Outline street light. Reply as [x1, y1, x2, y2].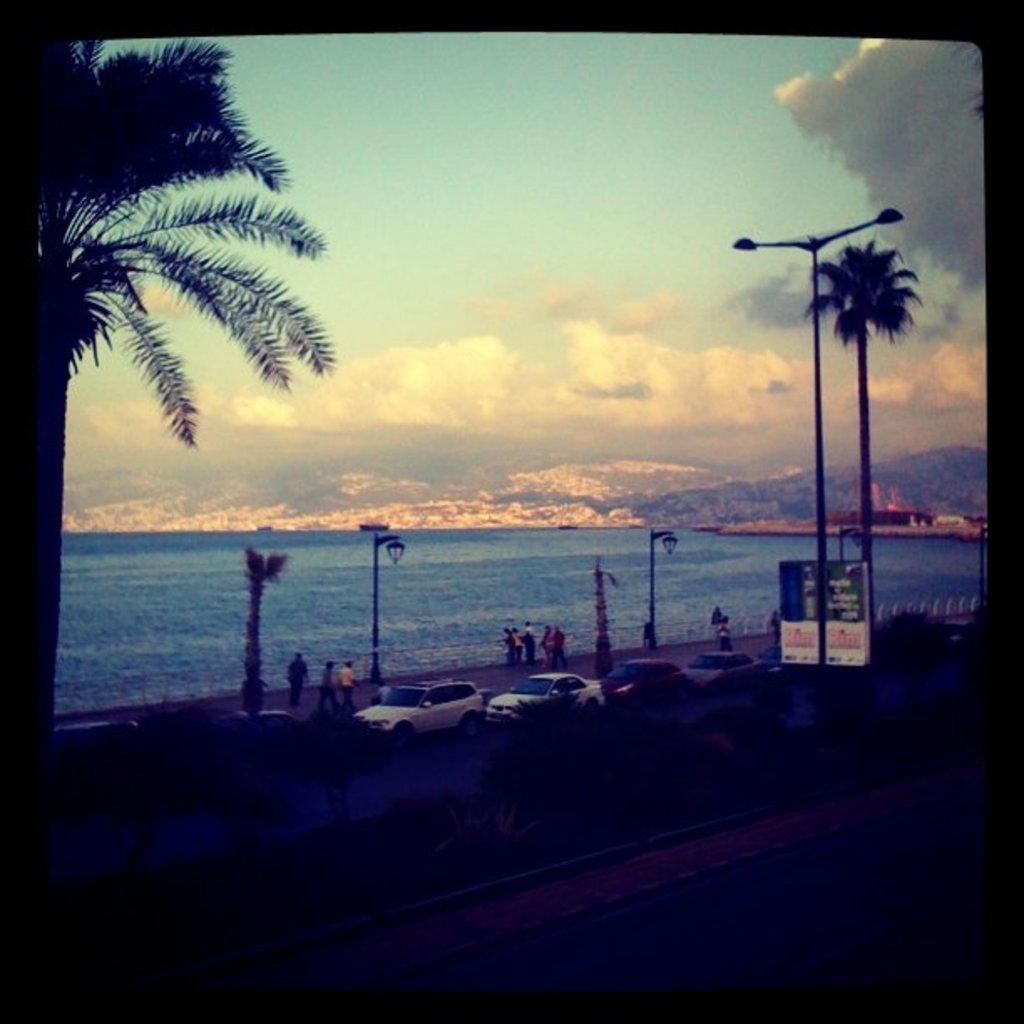
[646, 520, 679, 653].
